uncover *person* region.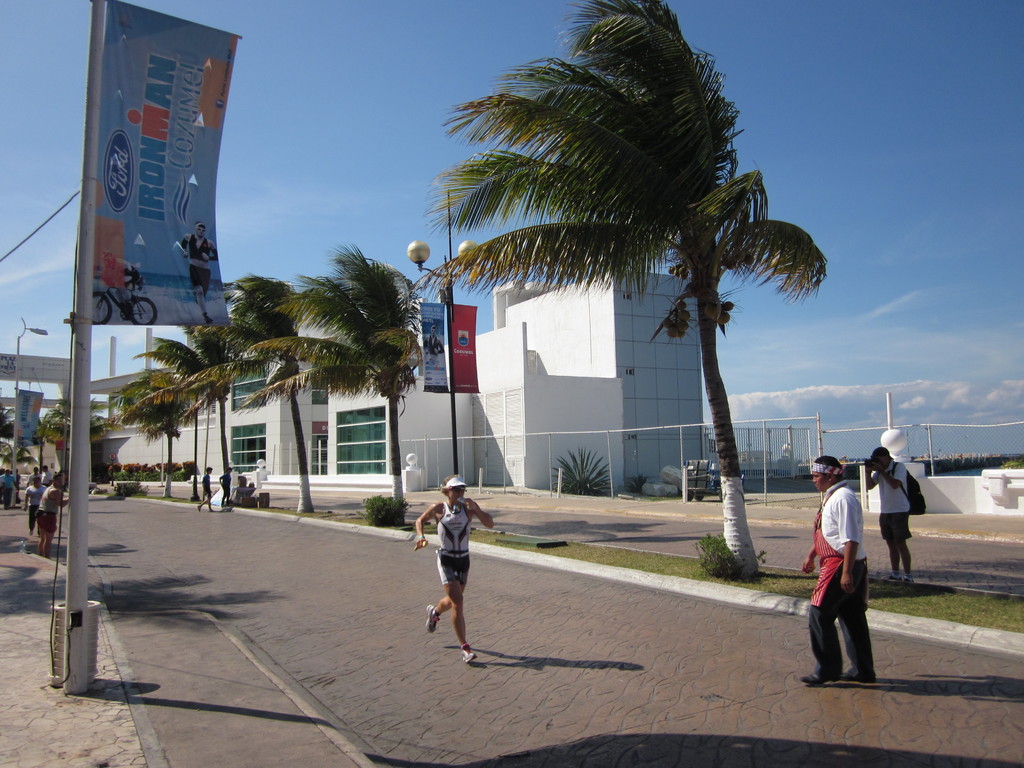
Uncovered: [left=801, top=452, right=881, bottom=688].
